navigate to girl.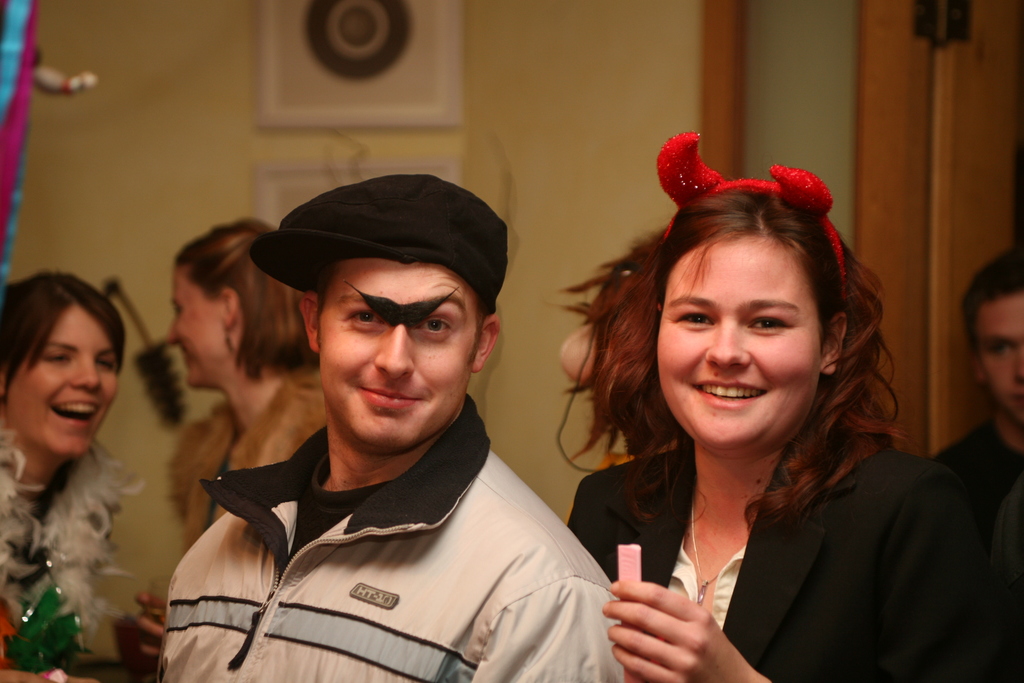
Navigation target: 168, 222, 330, 548.
